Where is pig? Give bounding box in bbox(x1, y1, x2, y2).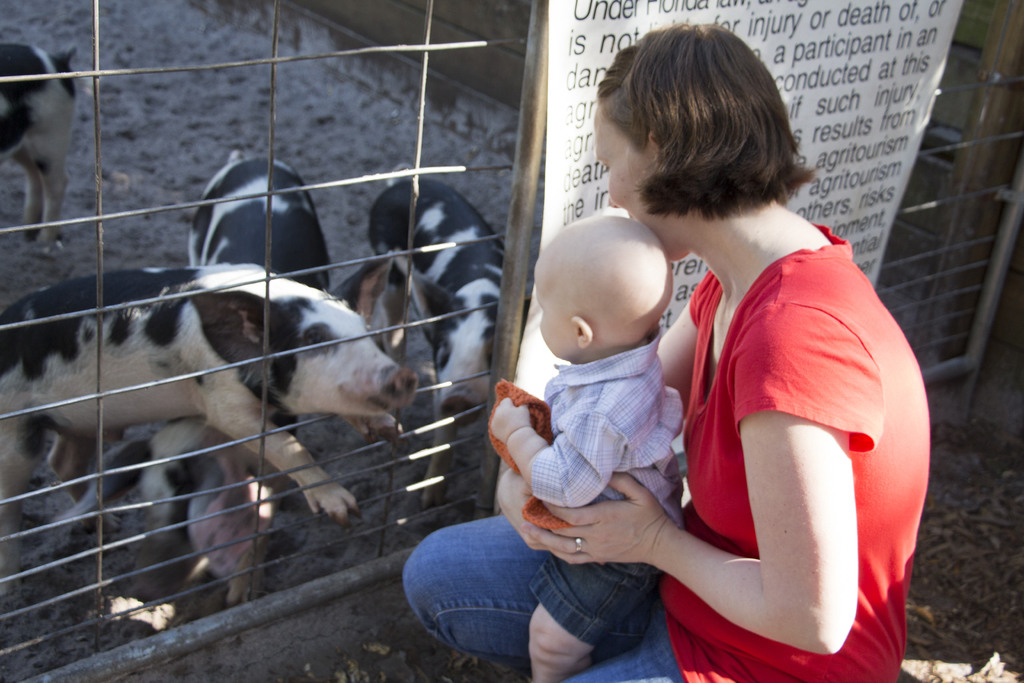
bbox(0, 244, 419, 593).
